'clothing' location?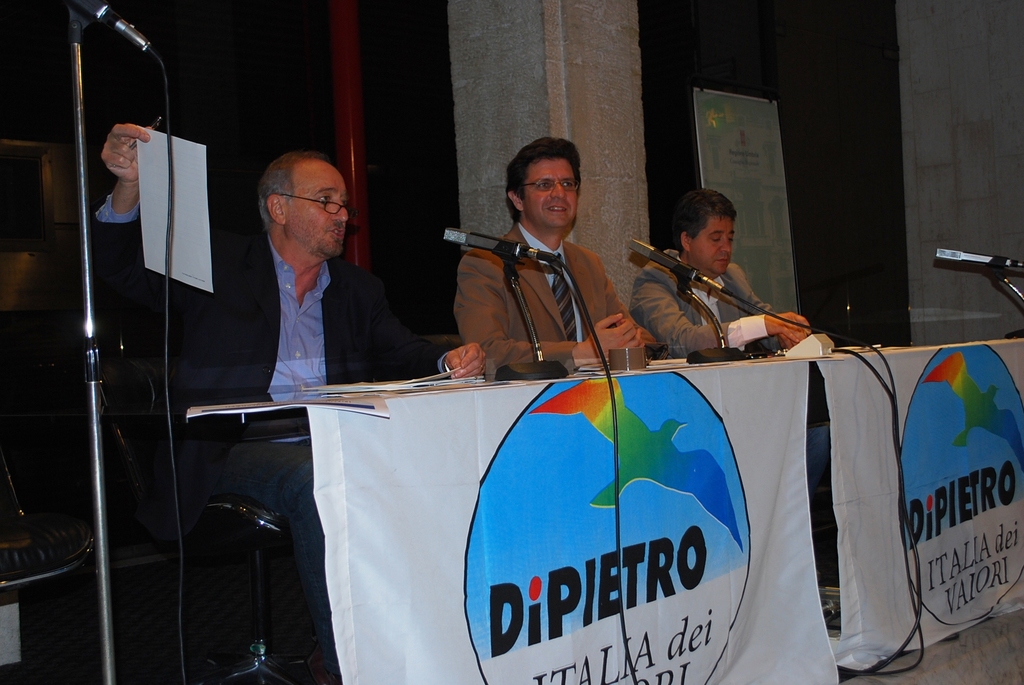
64 190 449 673
